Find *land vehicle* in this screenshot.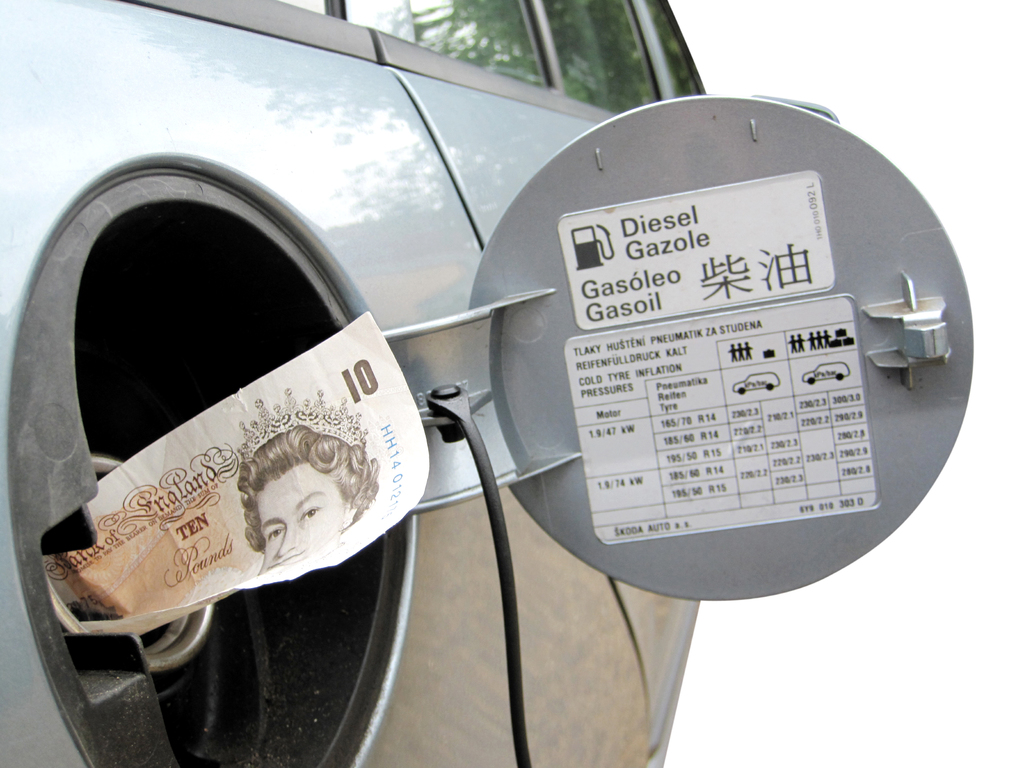
The bounding box for *land vehicle* is 731, 372, 781, 394.
